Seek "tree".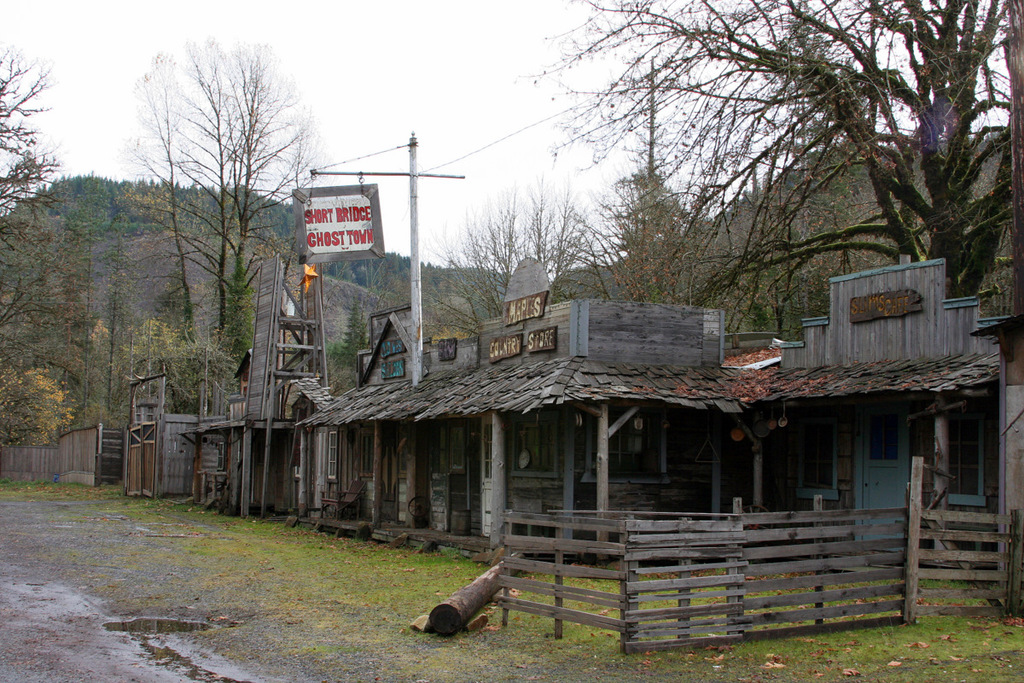
left=492, top=0, right=1023, bottom=333.
